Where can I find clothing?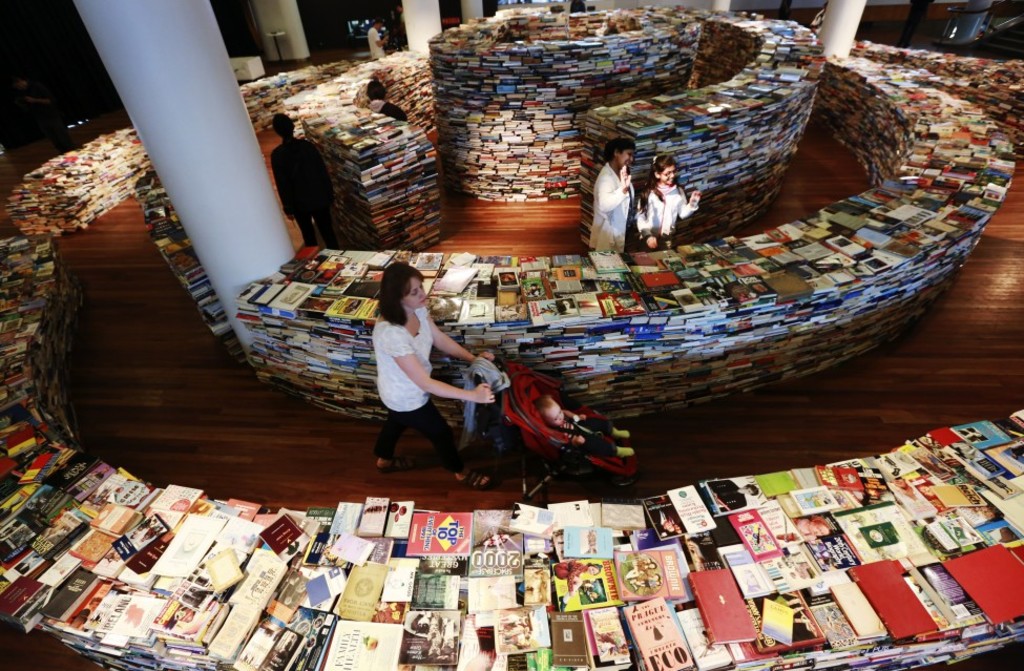
You can find it at (631,182,692,254).
